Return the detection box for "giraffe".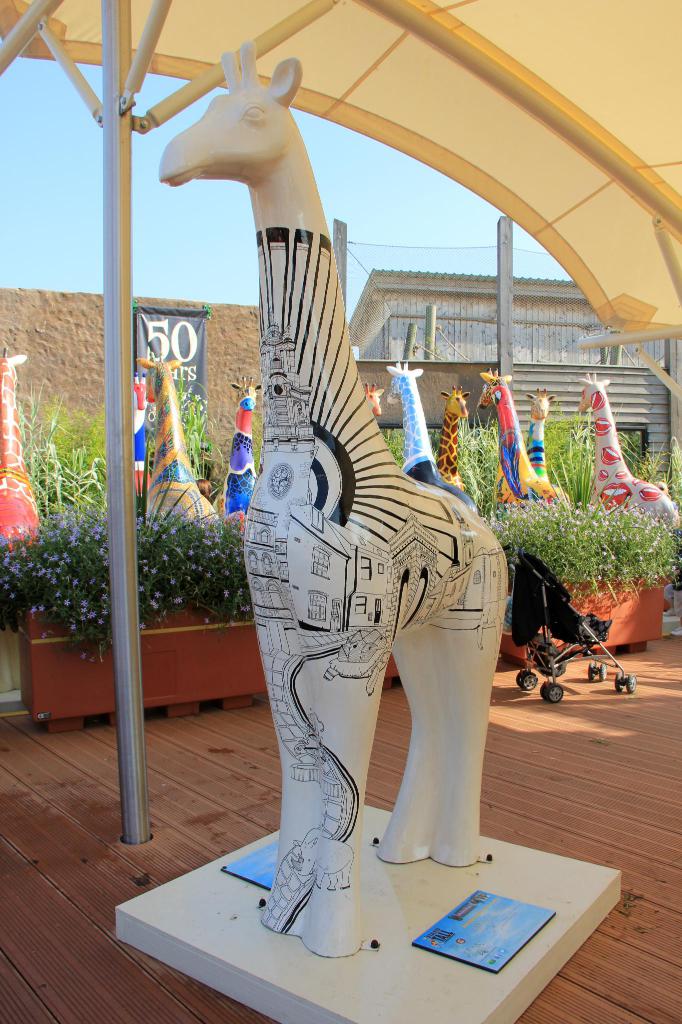
rect(154, 47, 516, 957).
